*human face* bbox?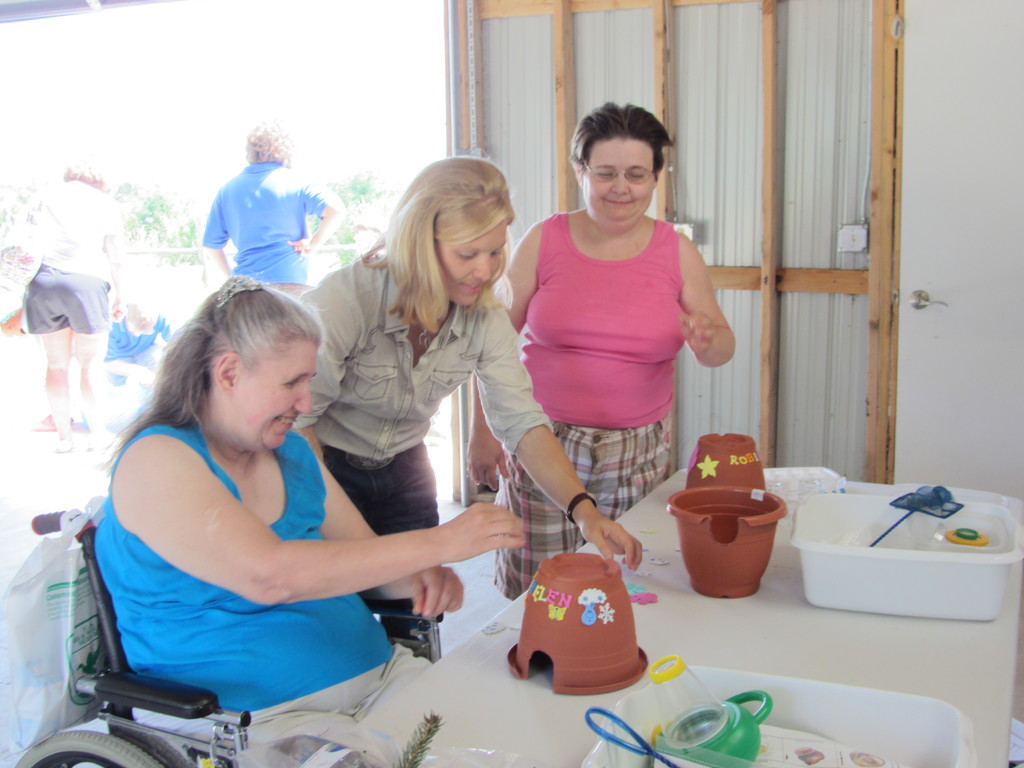
[left=435, top=220, right=509, bottom=308]
